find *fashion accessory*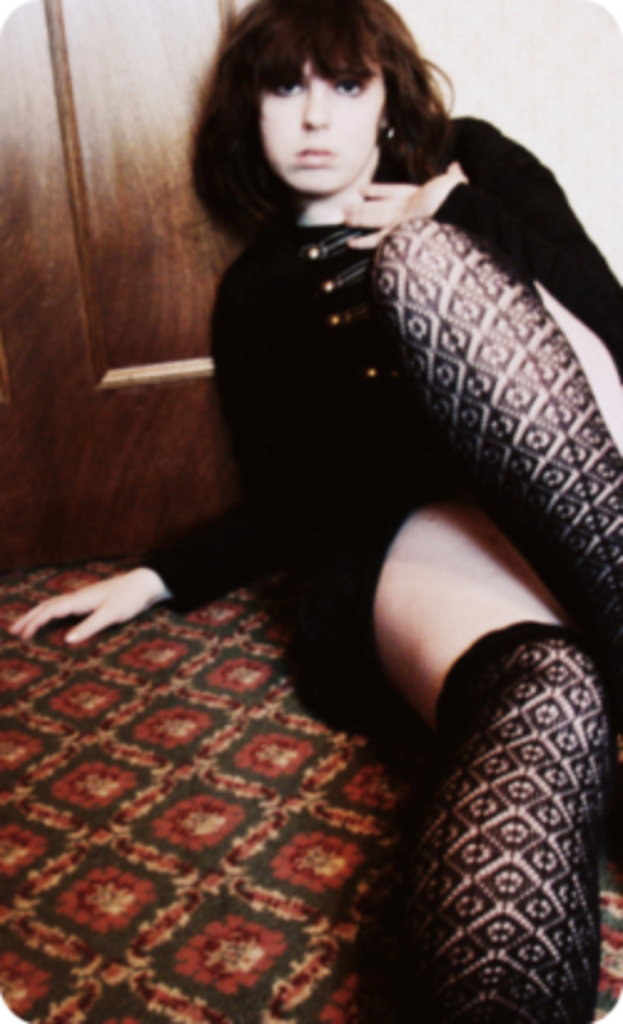
411/625/621/1017
